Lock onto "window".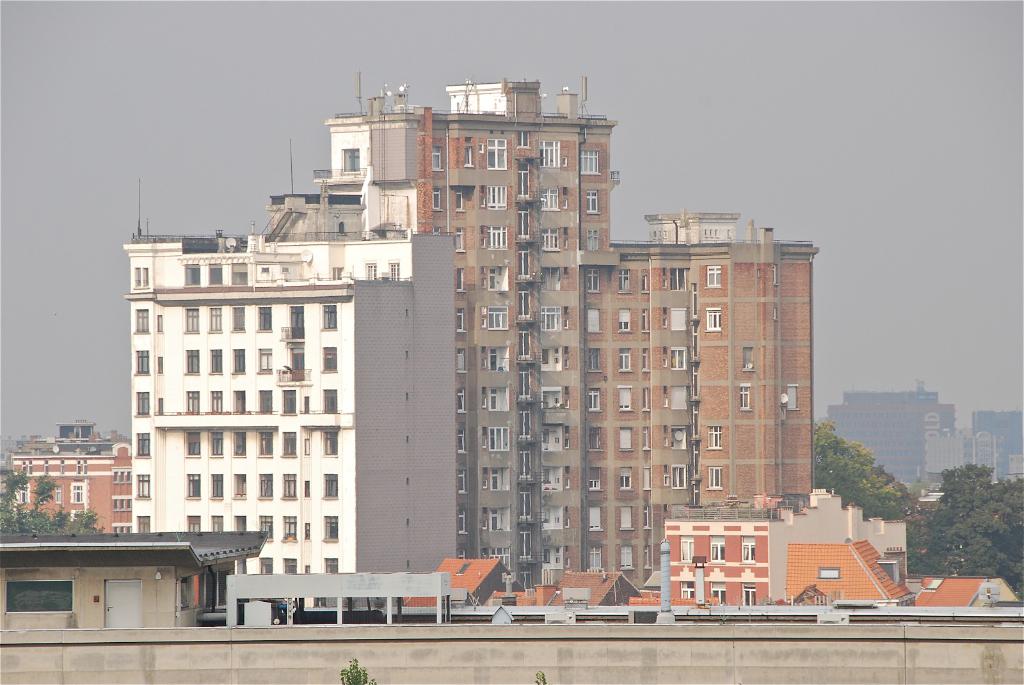
Locked: <region>705, 308, 723, 331</region>.
